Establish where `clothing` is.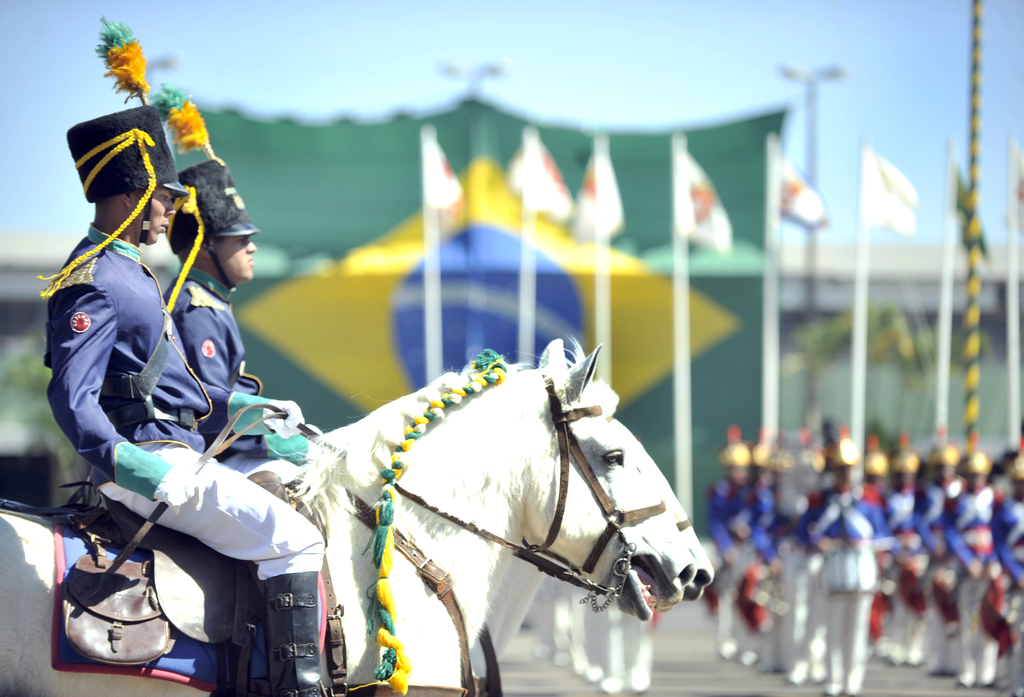
Established at x1=150 y1=268 x2=320 y2=514.
